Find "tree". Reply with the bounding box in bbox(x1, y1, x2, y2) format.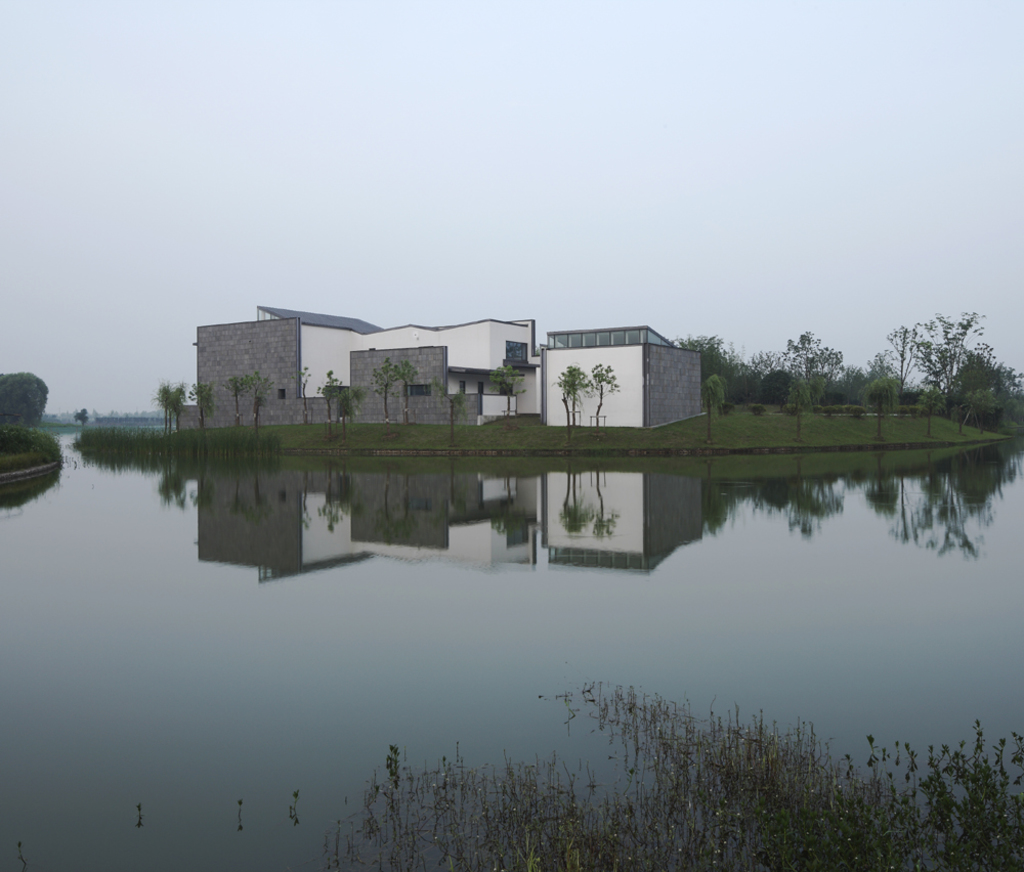
bbox(226, 373, 243, 424).
